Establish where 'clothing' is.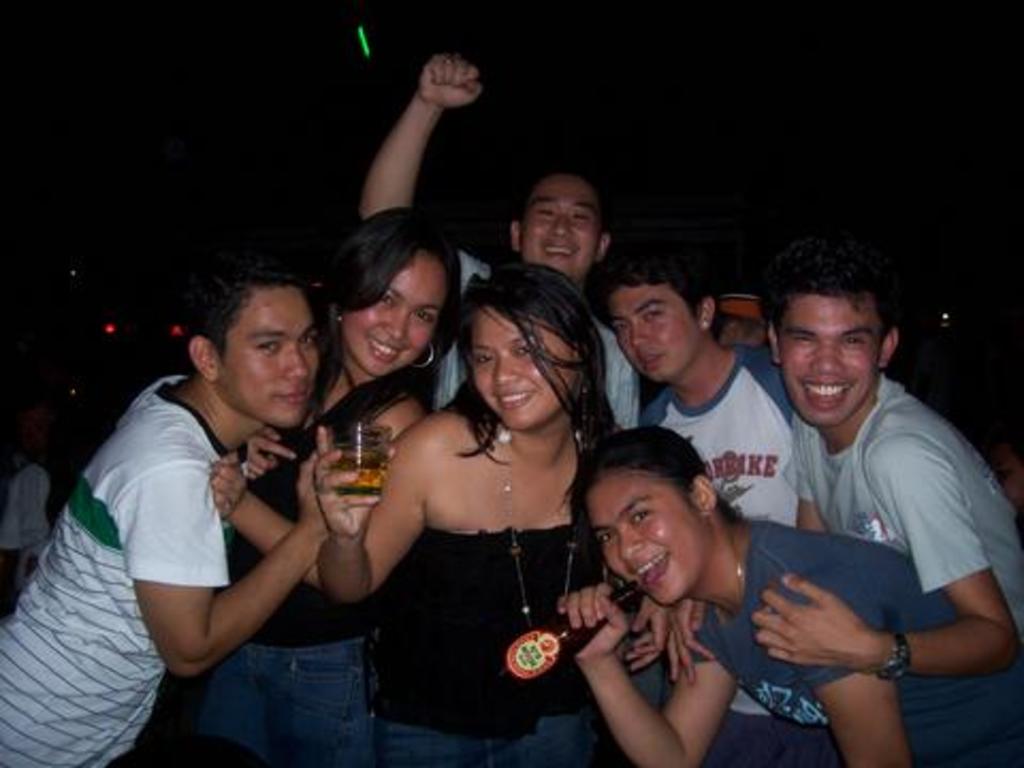
Established at {"left": 638, "top": 335, "right": 806, "bottom": 527}.
